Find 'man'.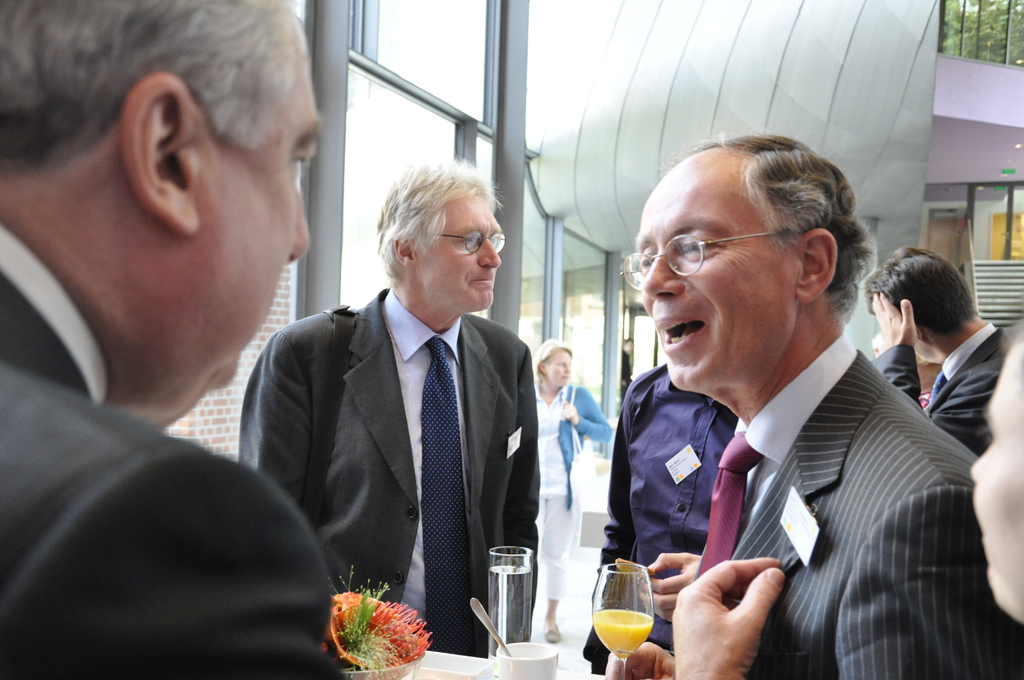
select_region(234, 158, 543, 661).
